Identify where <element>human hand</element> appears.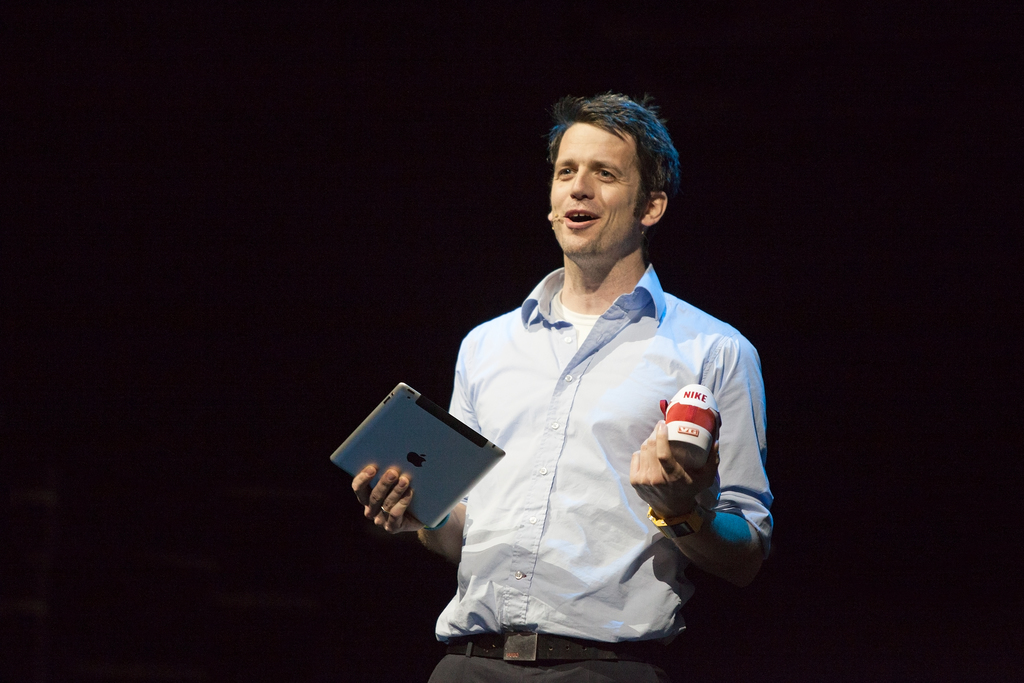
Appears at crop(352, 470, 432, 548).
